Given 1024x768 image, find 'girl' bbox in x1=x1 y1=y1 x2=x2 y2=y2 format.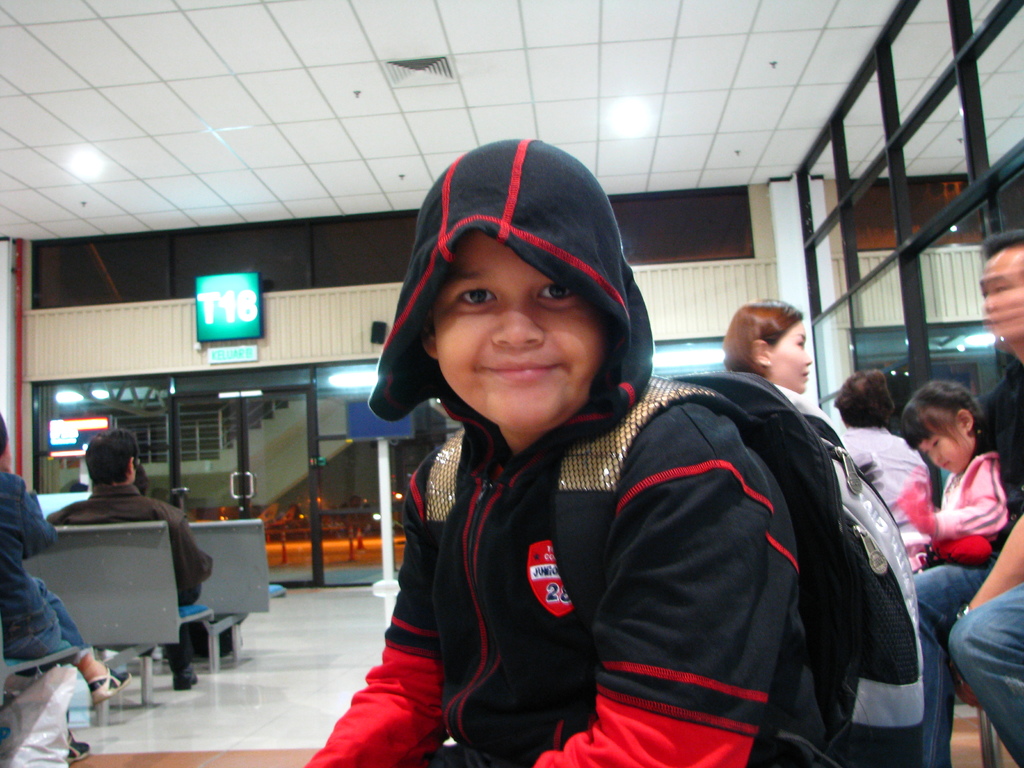
x1=728 y1=296 x2=919 y2=766.
